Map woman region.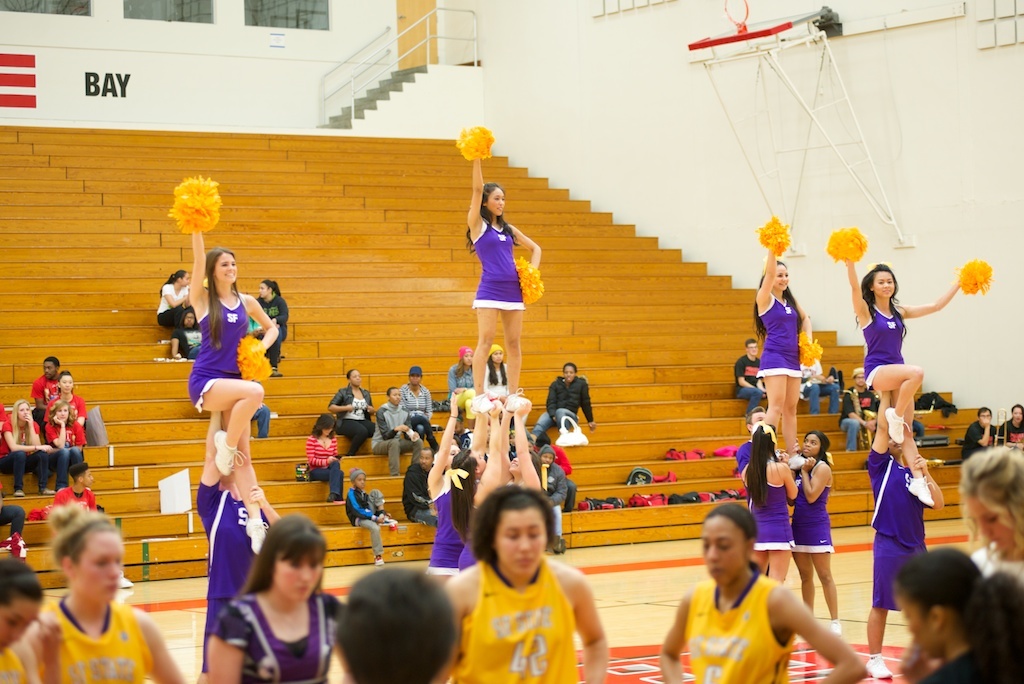
Mapped to l=465, t=156, r=539, b=416.
